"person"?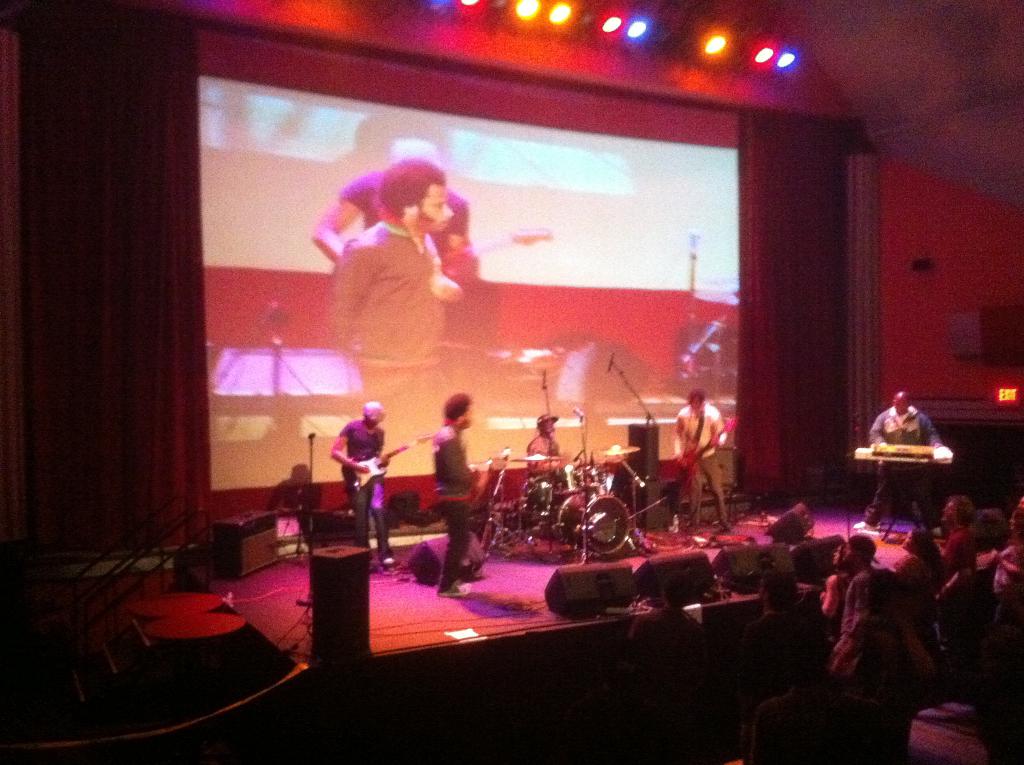
328 159 476 434
